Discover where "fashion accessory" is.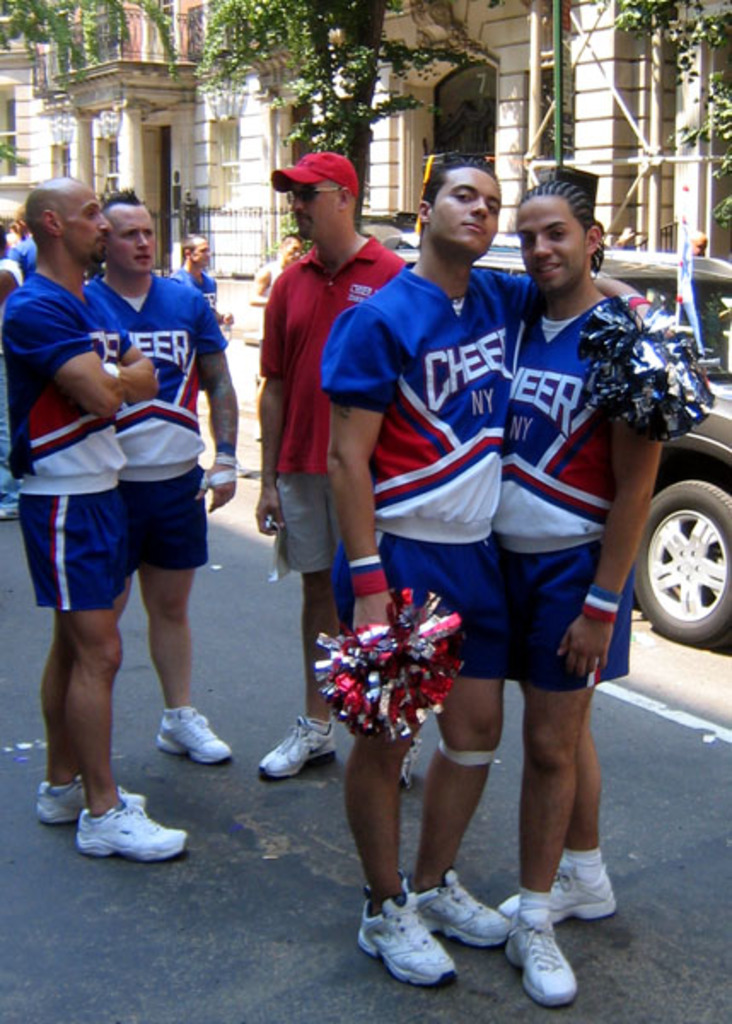
Discovered at region(97, 360, 121, 375).
